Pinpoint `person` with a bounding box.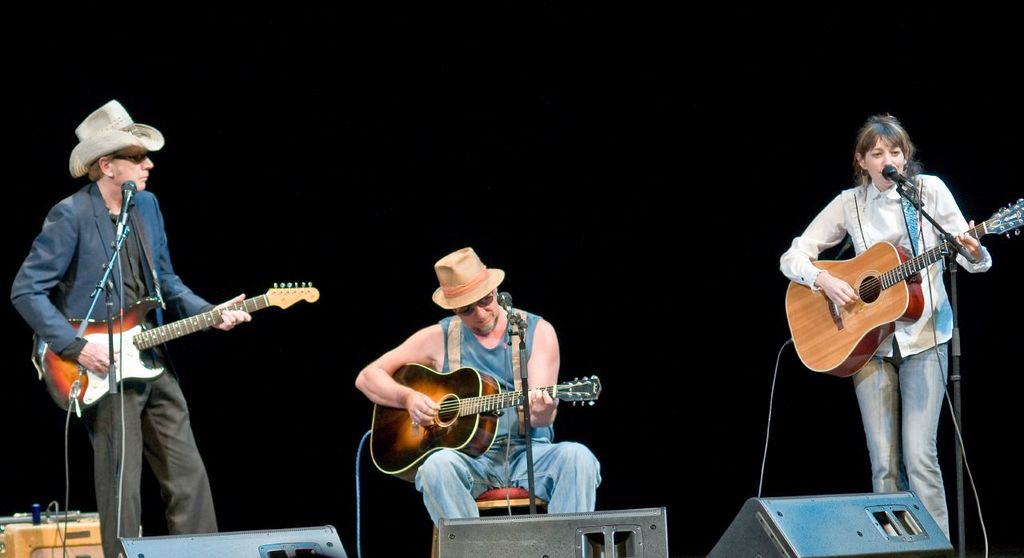
Rect(14, 100, 254, 557).
